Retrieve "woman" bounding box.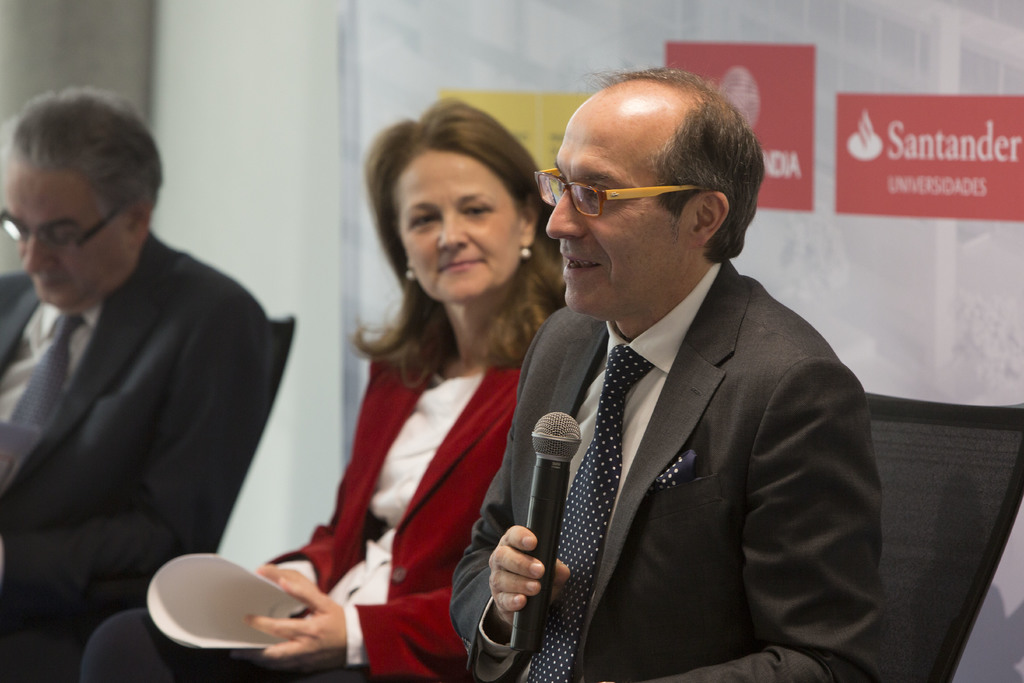
Bounding box: x1=280, y1=127, x2=563, y2=648.
